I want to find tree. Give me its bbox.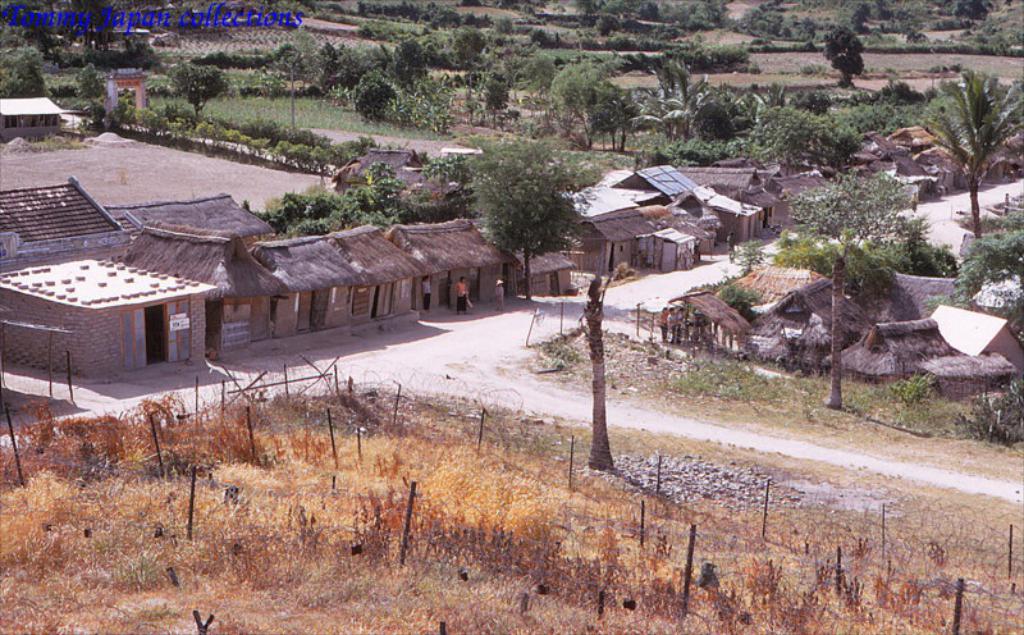
[left=822, top=24, right=865, bottom=84].
